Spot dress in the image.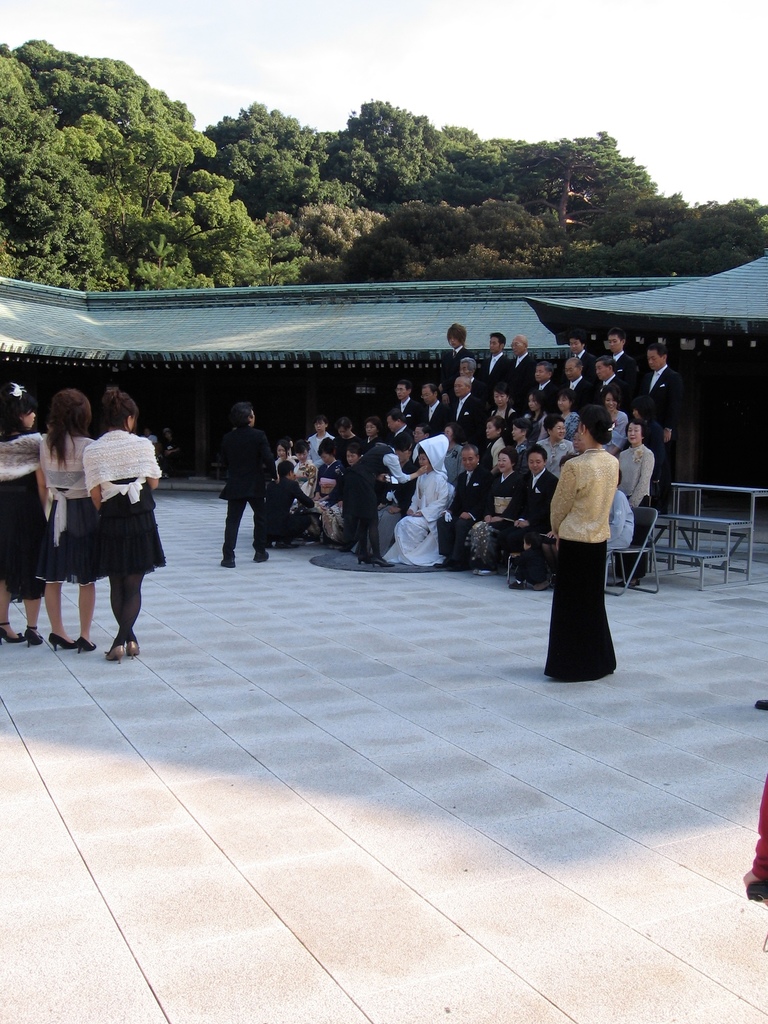
dress found at {"x1": 35, "y1": 457, "x2": 102, "y2": 585}.
